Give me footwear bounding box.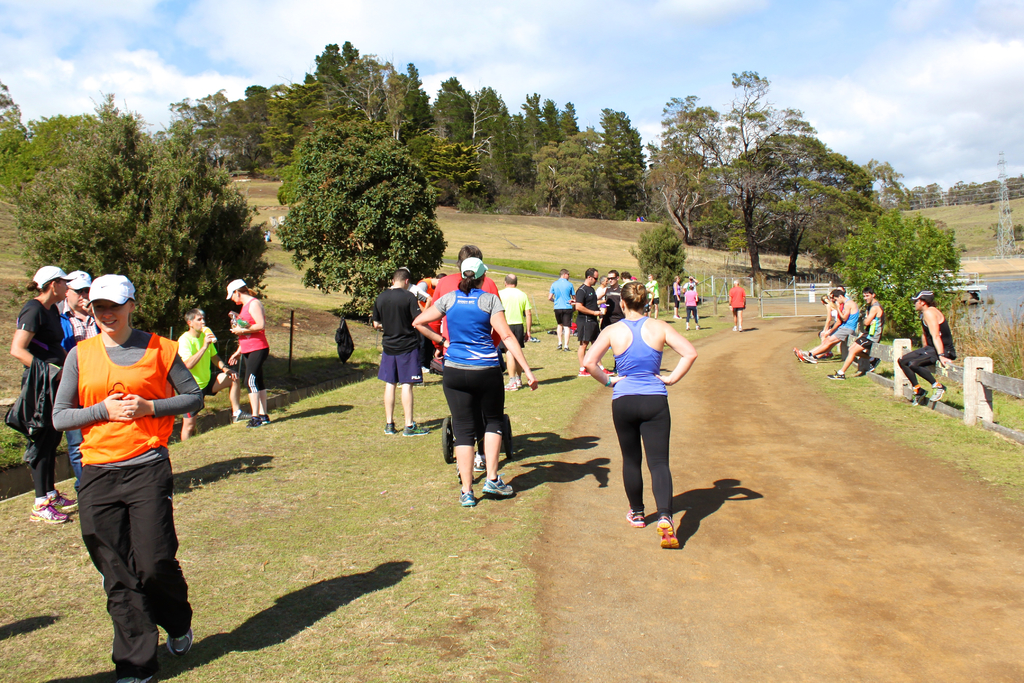
box=[168, 625, 198, 657].
